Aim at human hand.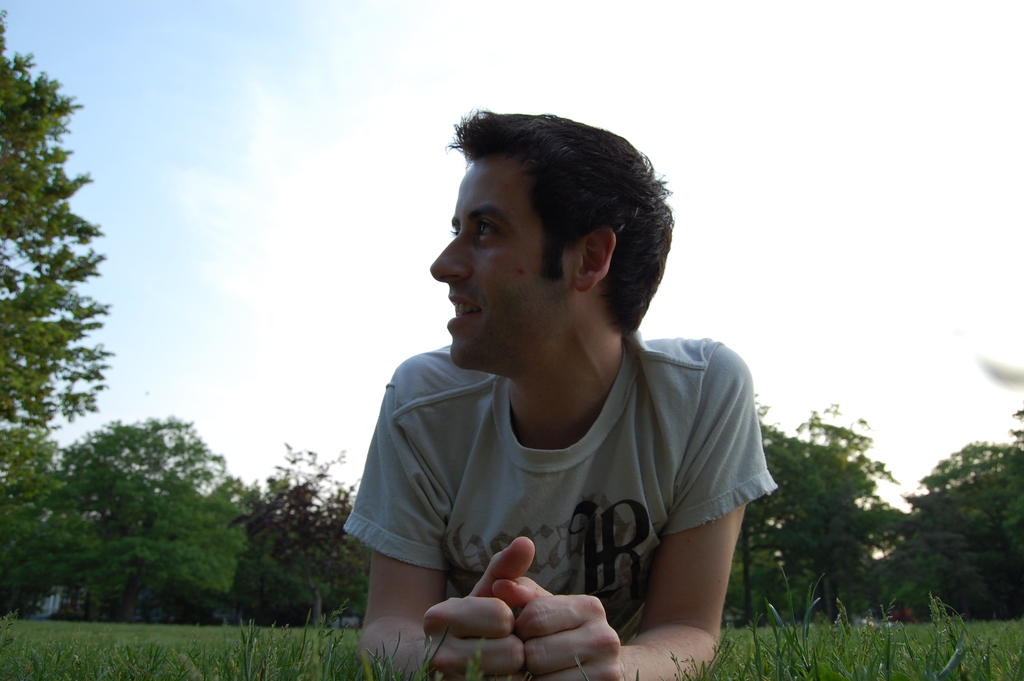
Aimed at bbox=(424, 537, 534, 680).
